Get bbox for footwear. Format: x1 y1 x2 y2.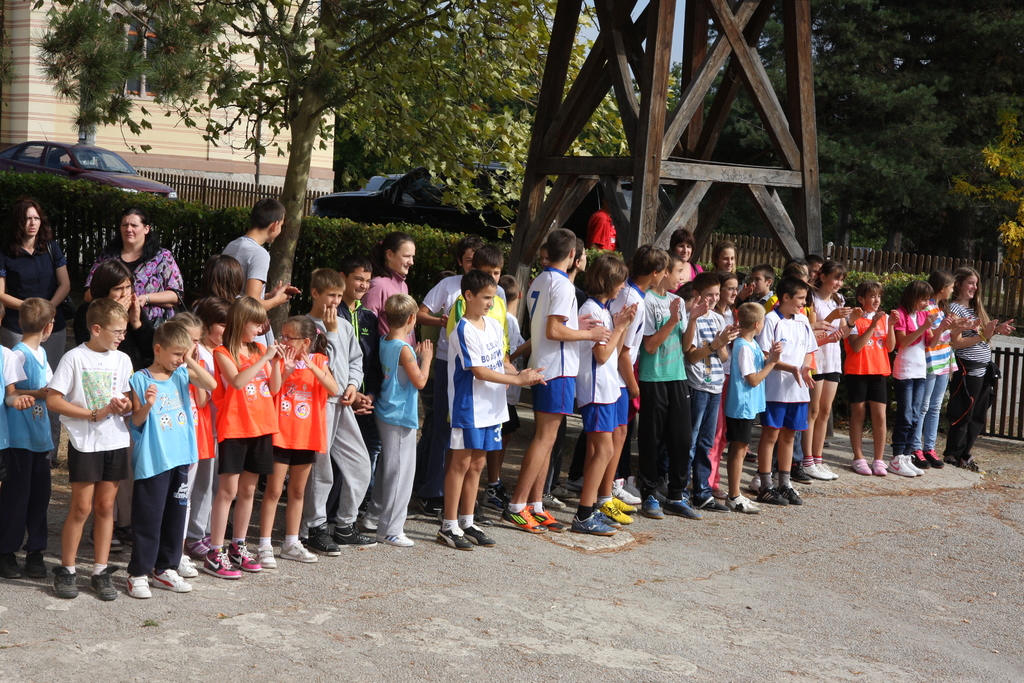
923 447 944 473.
